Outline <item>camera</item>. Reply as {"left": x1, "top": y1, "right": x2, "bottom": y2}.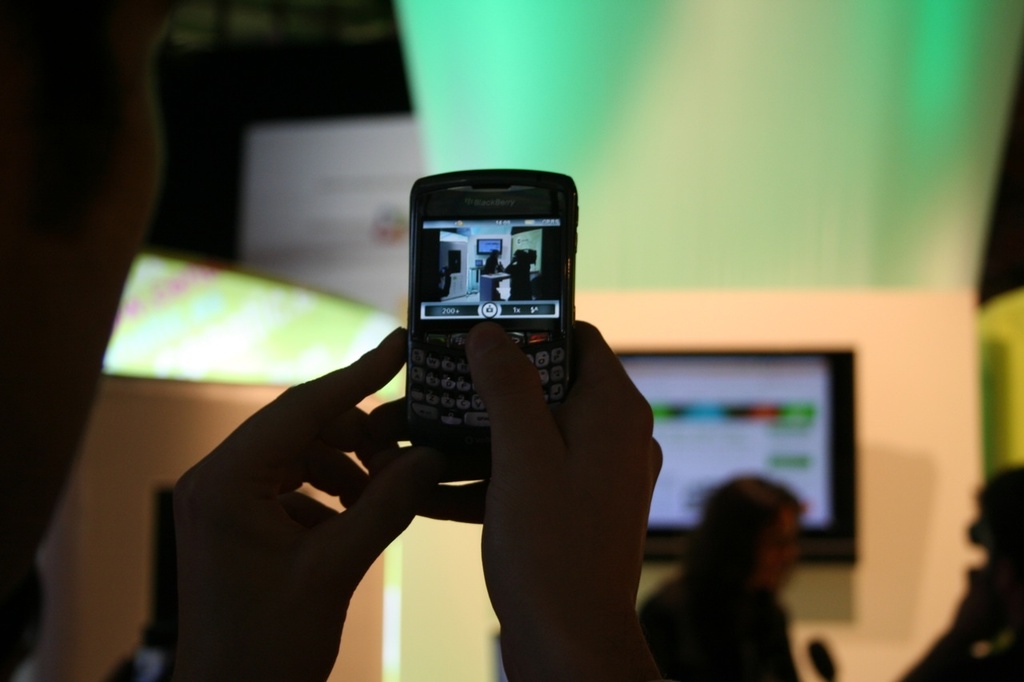
{"left": 414, "top": 168, "right": 584, "bottom": 466}.
